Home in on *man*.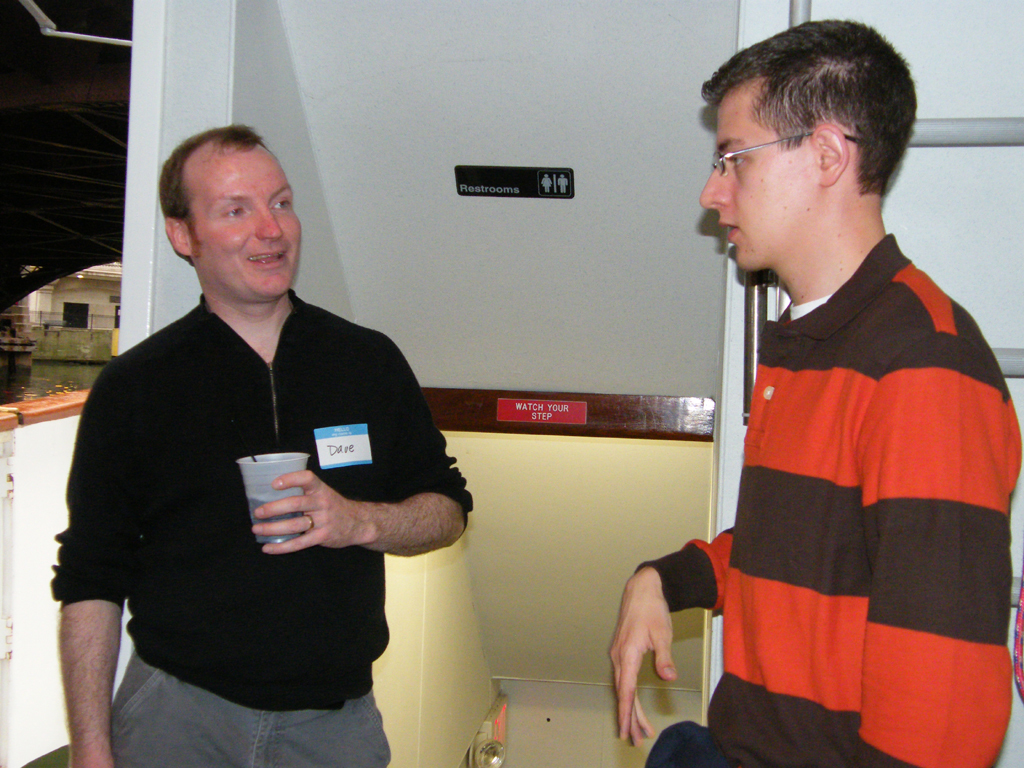
Homed in at locate(52, 106, 448, 767).
